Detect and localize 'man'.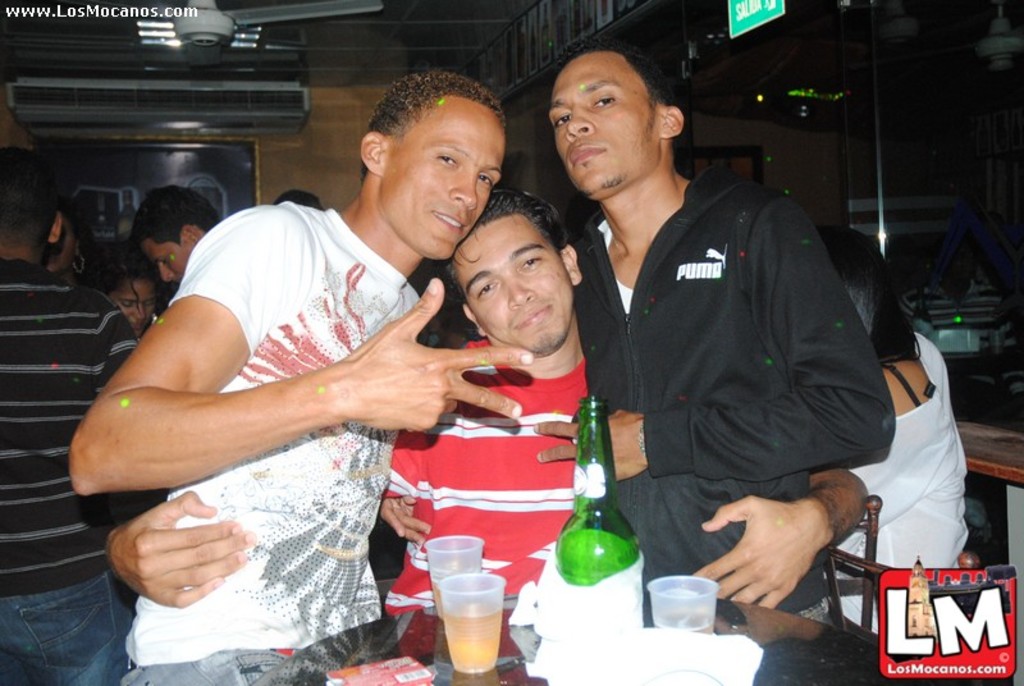
Localized at box=[63, 76, 529, 685].
